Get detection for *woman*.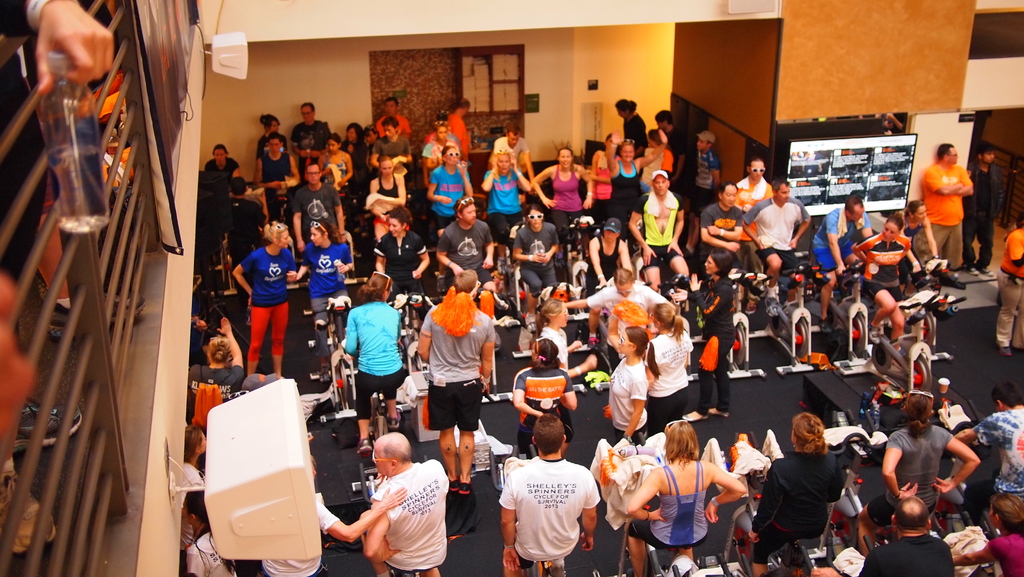
Detection: {"x1": 204, "y1": 142, "x2": 242, "y2": 175}.
